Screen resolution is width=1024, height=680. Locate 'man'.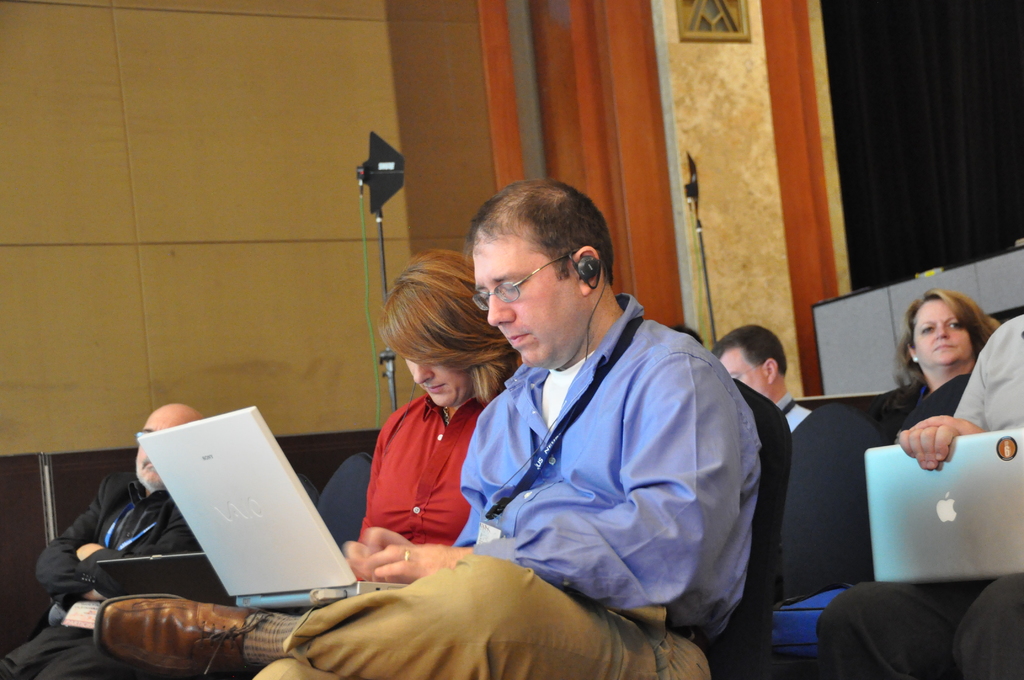
Rect(210, 185, 762, 658).
